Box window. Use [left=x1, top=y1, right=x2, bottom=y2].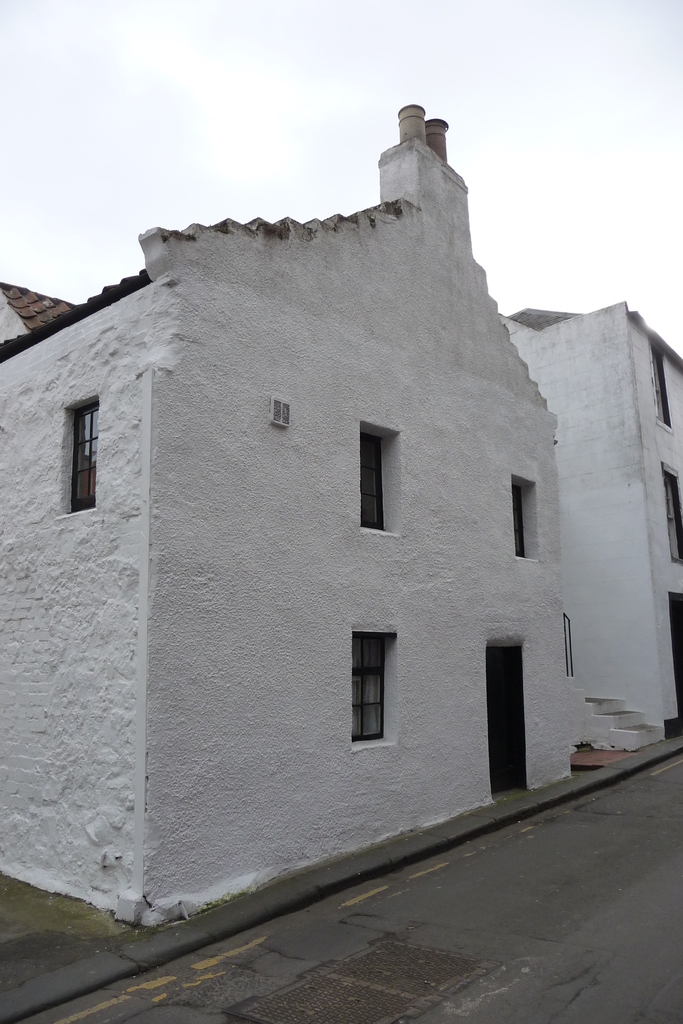
[left=665, top=471, right=682, bottom=562].
